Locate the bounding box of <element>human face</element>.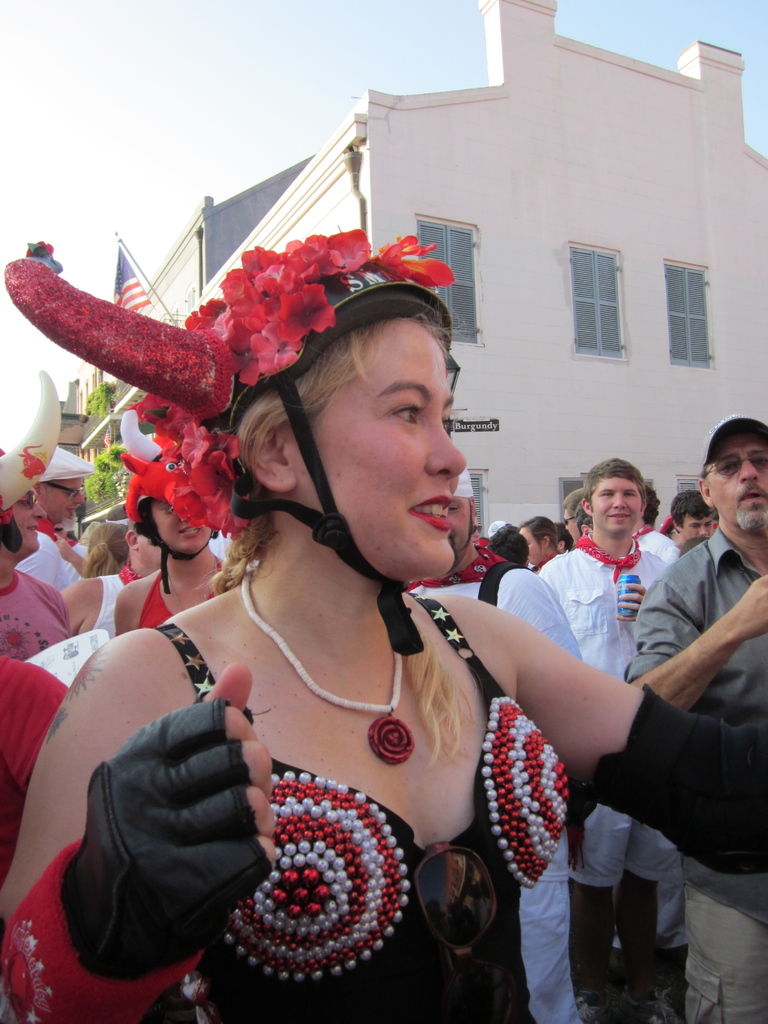
Bounding box: bbox(296, 312, 461, 577).
